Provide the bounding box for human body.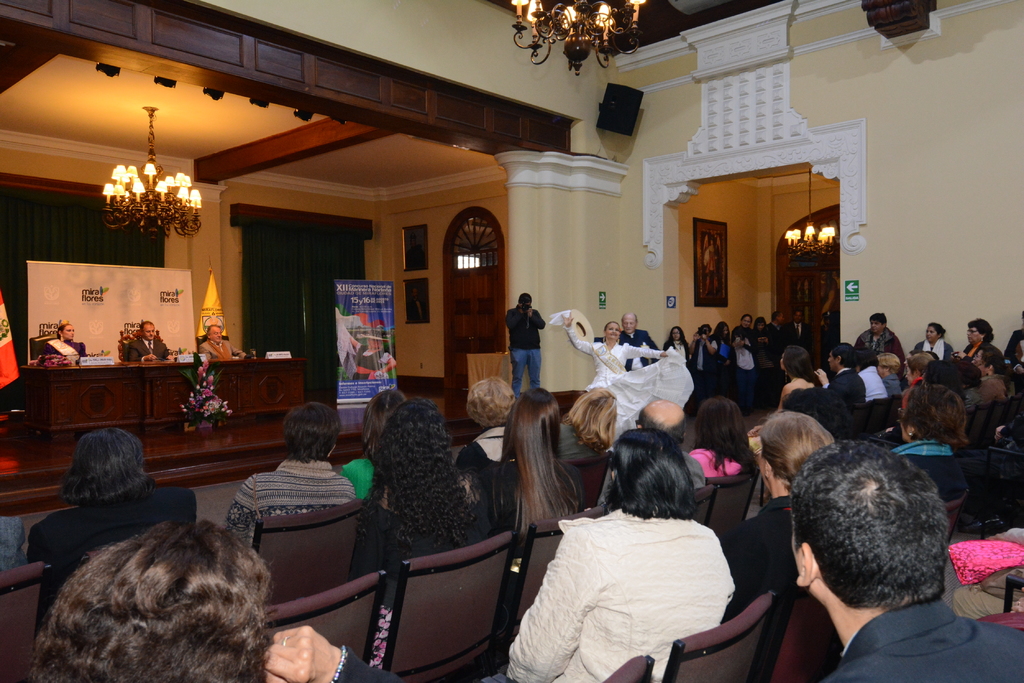
select_region(374, 480, 516, 666).
